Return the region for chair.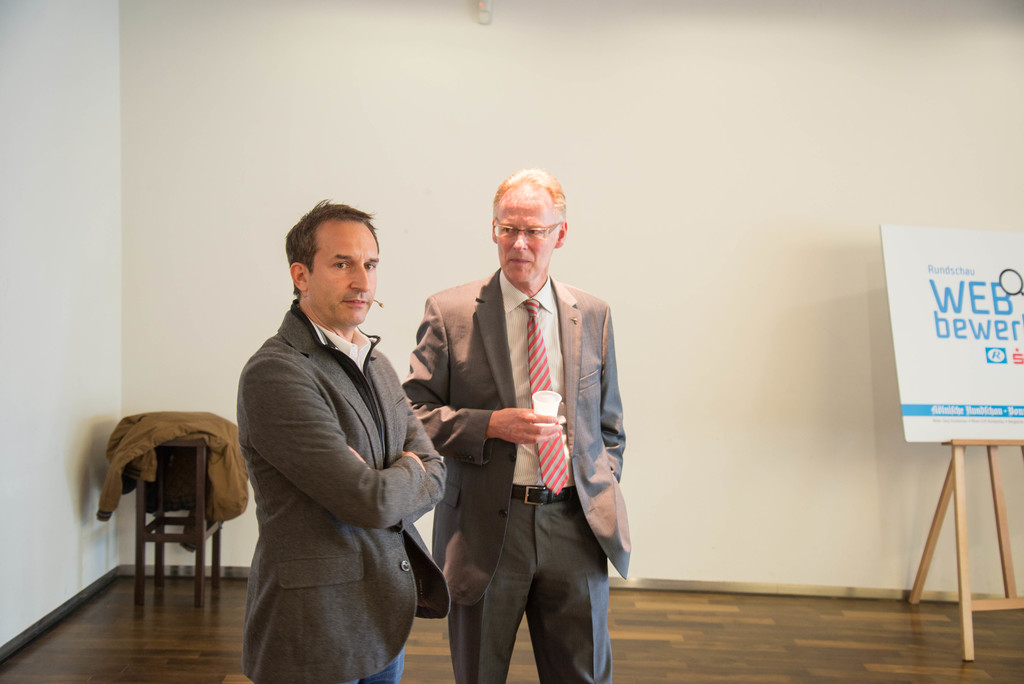
91 394 245 612.
